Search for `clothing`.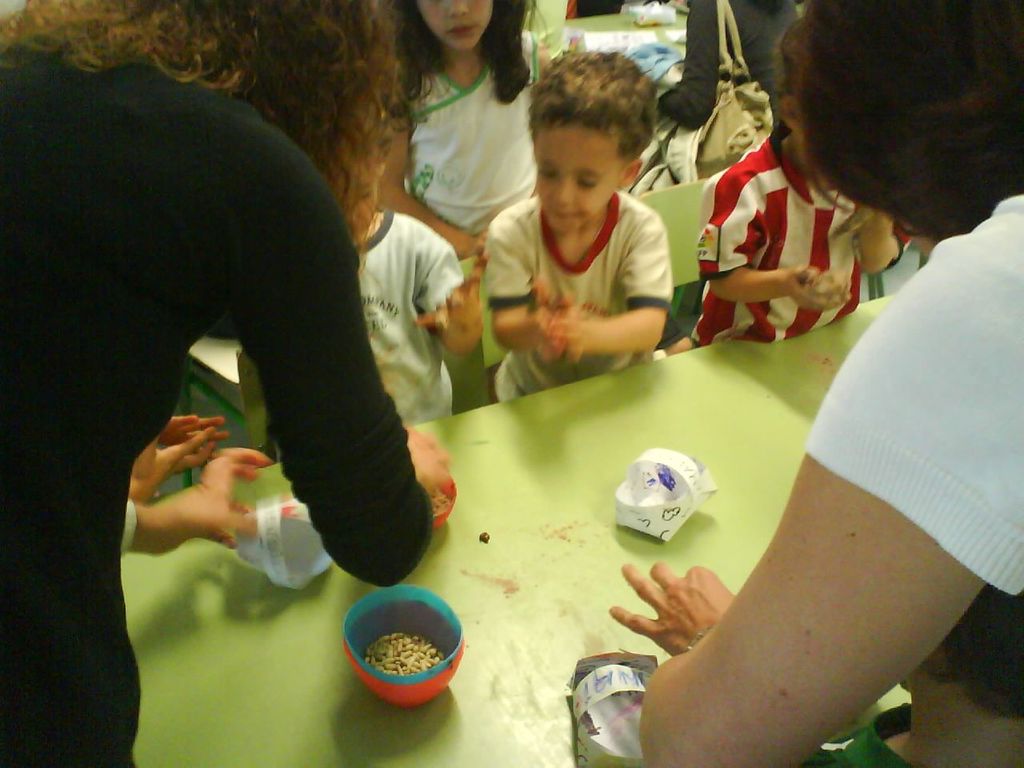
Found at bbox=(41, 22, 450, 634).
